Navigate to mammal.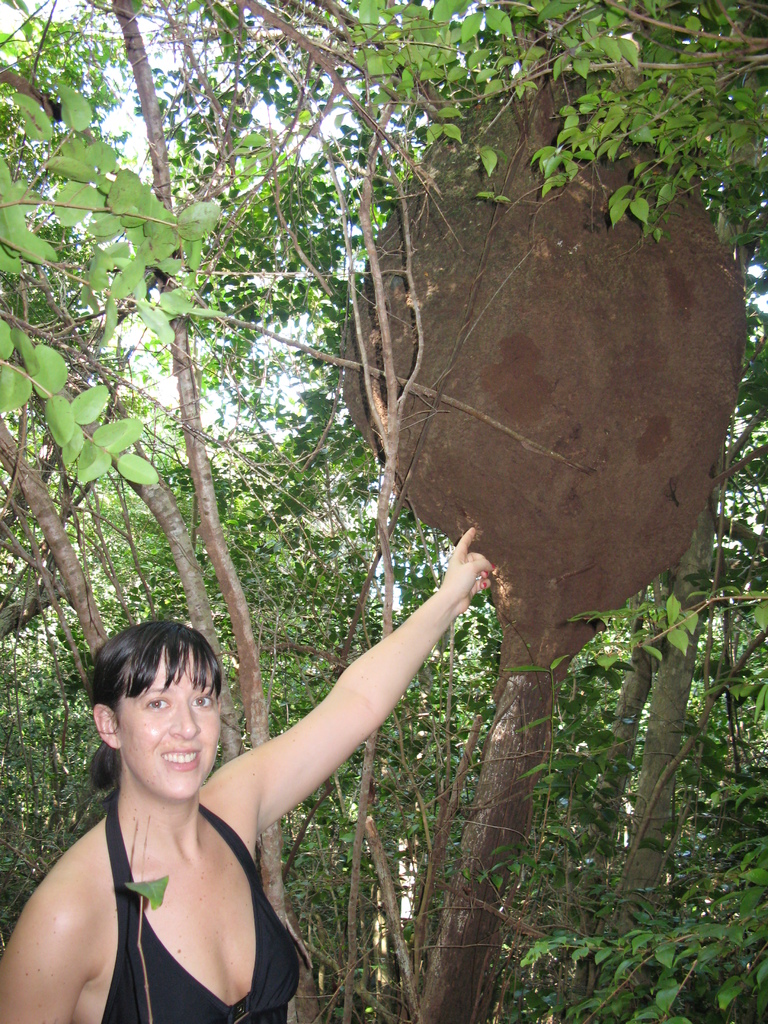
Navigation target: <box>0,531,470,1015</box>.
